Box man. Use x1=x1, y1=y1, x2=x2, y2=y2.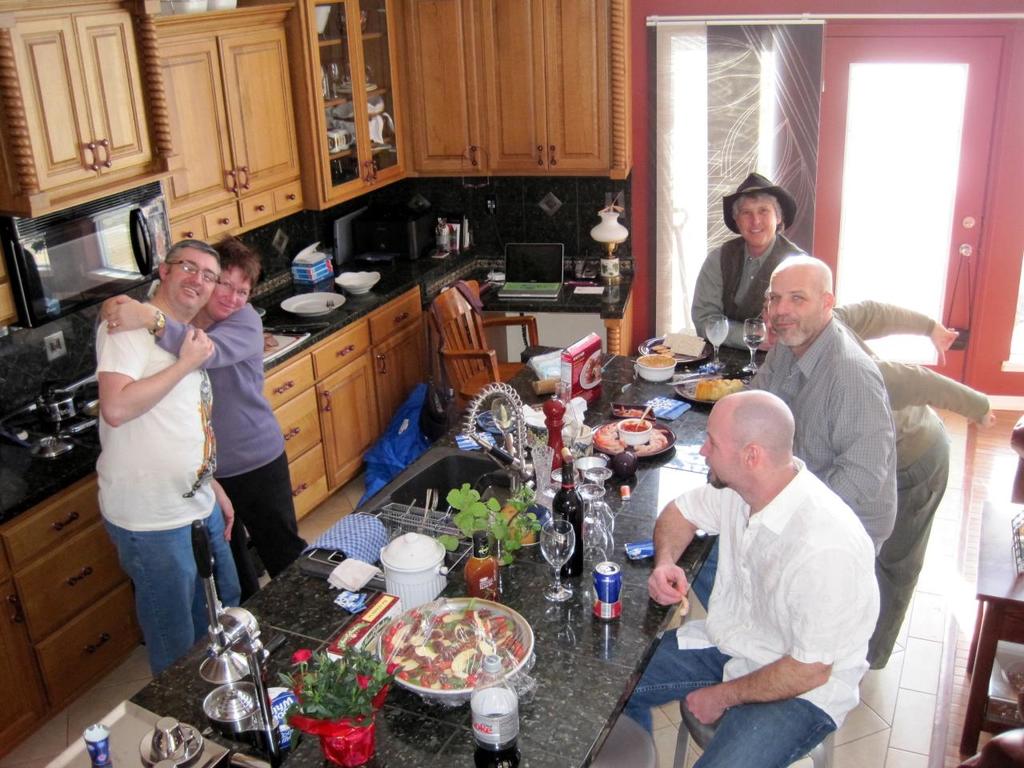
x1=747, y1=294, x2=993, y2=682.
